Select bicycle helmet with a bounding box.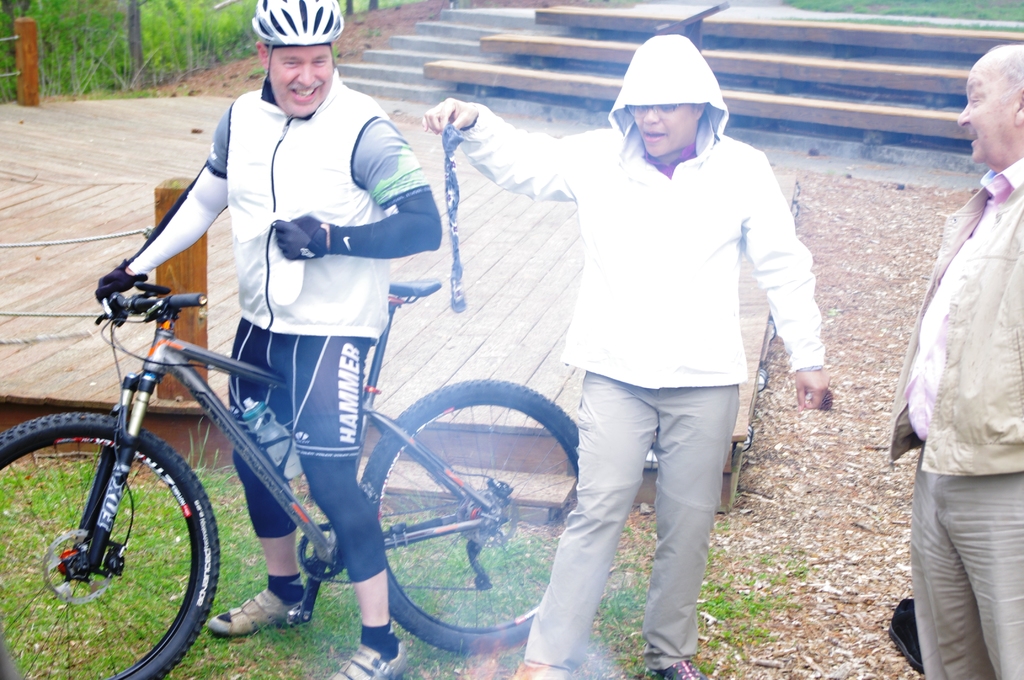
{"x1": 254, "y1": 0, "x2": 345, "y2": 104}.
